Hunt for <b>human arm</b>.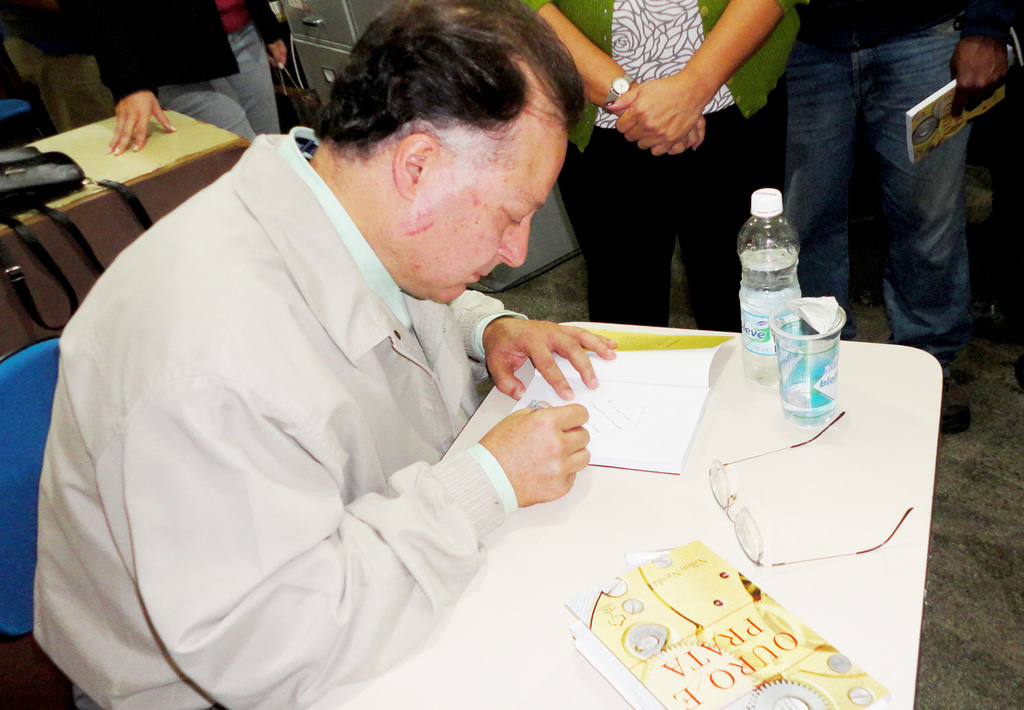
Hunted down at bbox(446, 276, 634, 420).
